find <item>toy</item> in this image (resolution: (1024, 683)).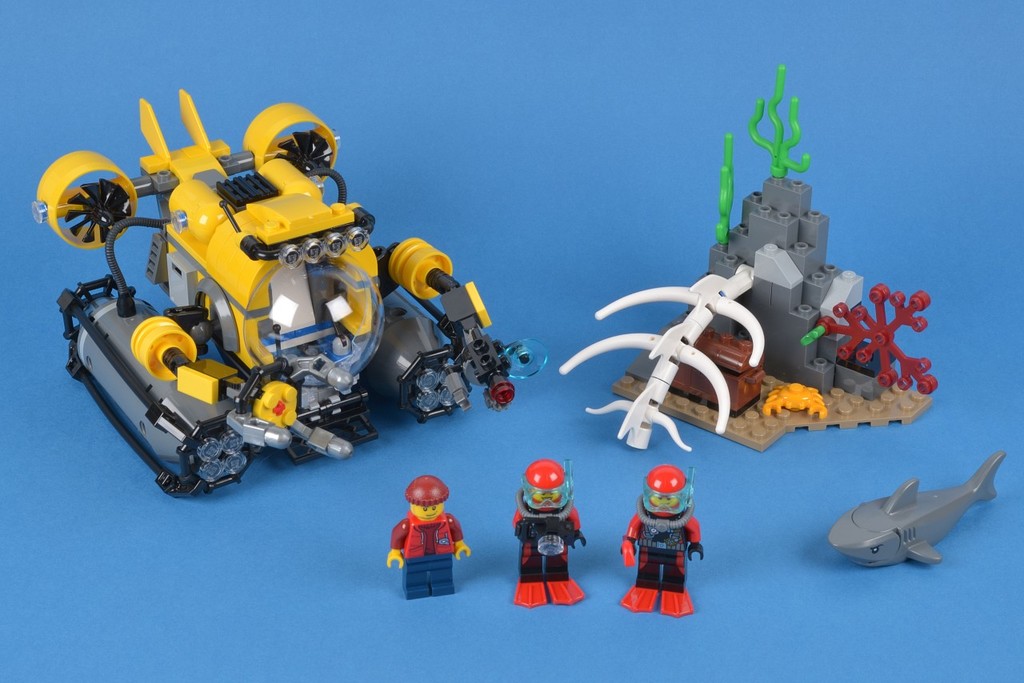
(x1=618, y1=464, x2=710, y2=619).
